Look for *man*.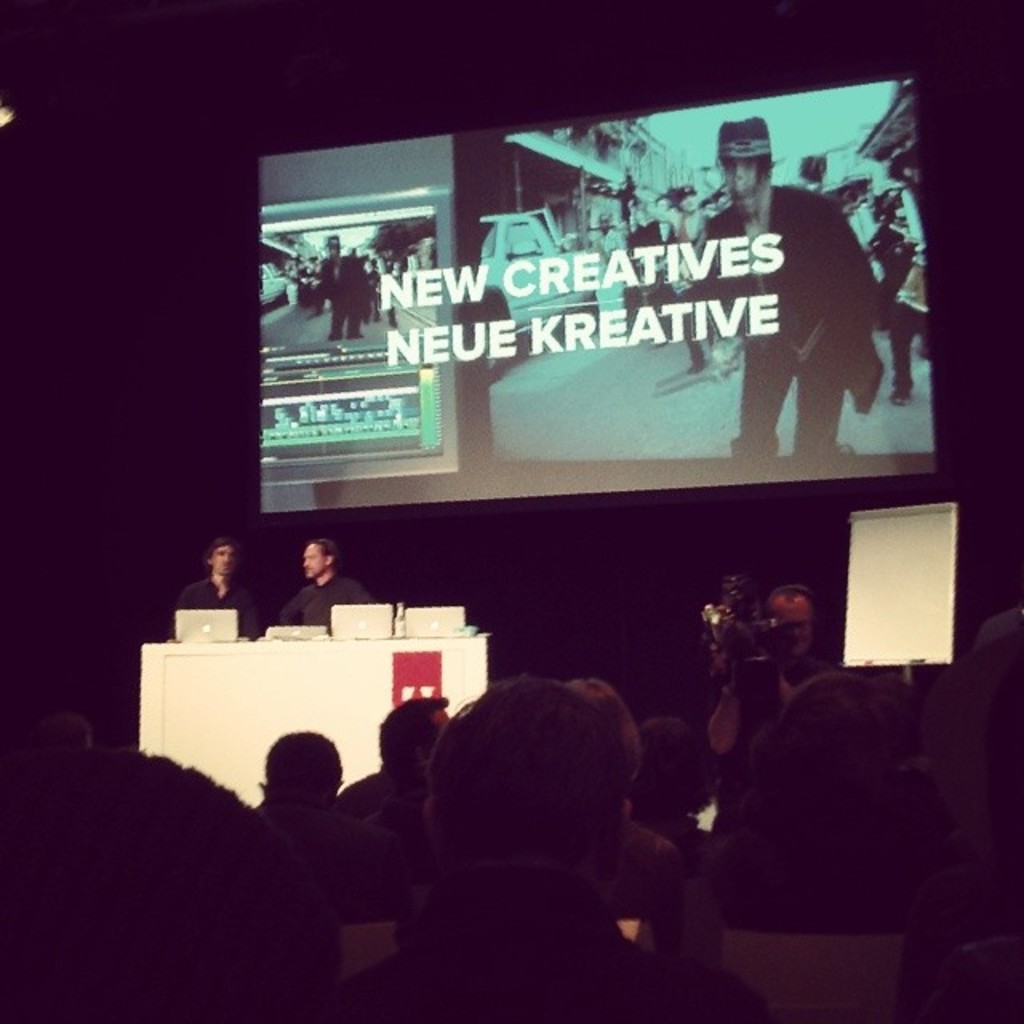
Found: [x1=174, y1=536, x2=270, y2=637].
